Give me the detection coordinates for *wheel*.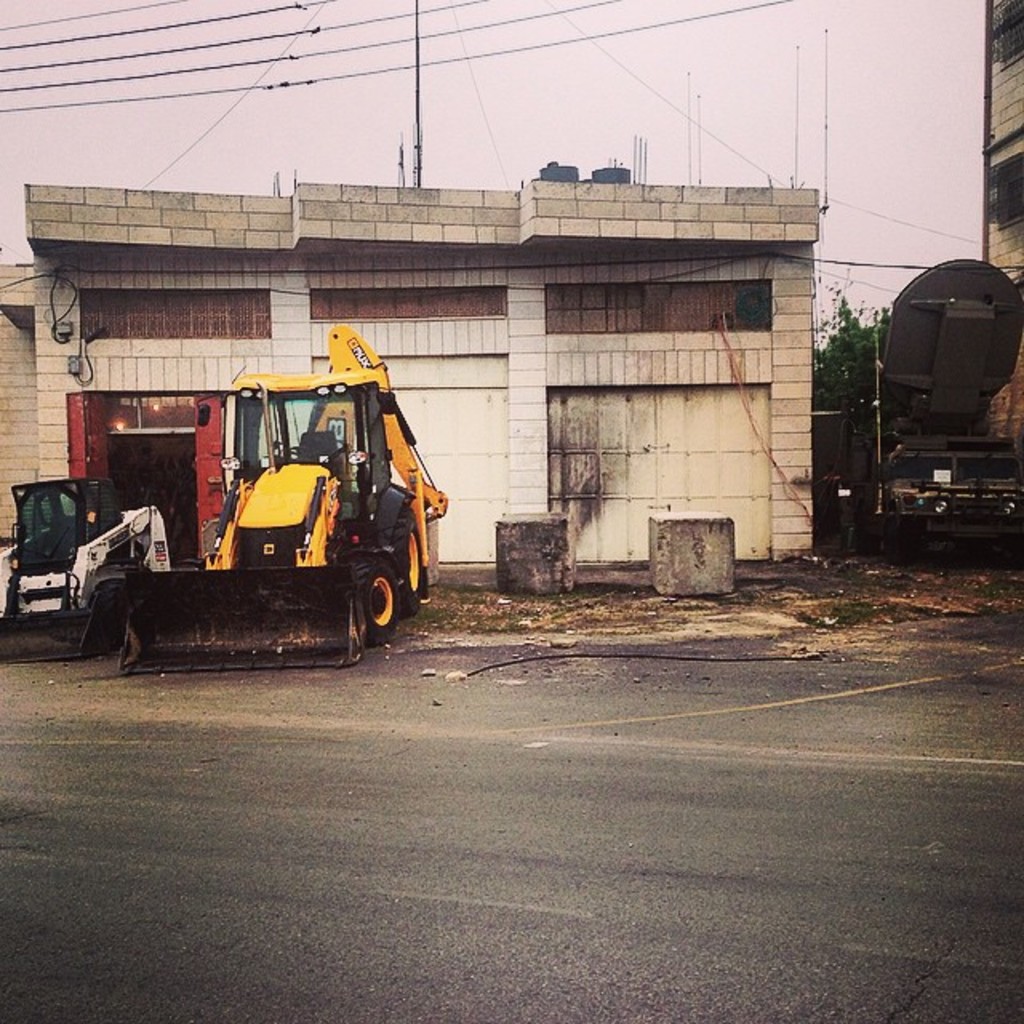
(280,445,320,461).
